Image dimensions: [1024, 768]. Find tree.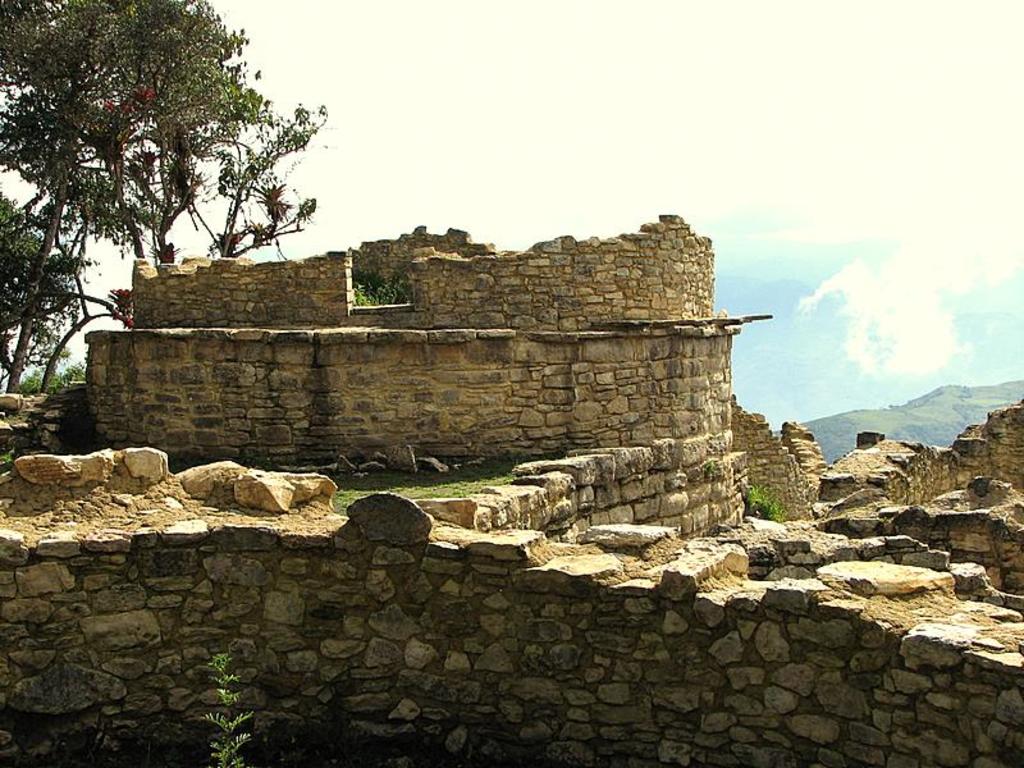
bbox(0, 187, 84, 351).
